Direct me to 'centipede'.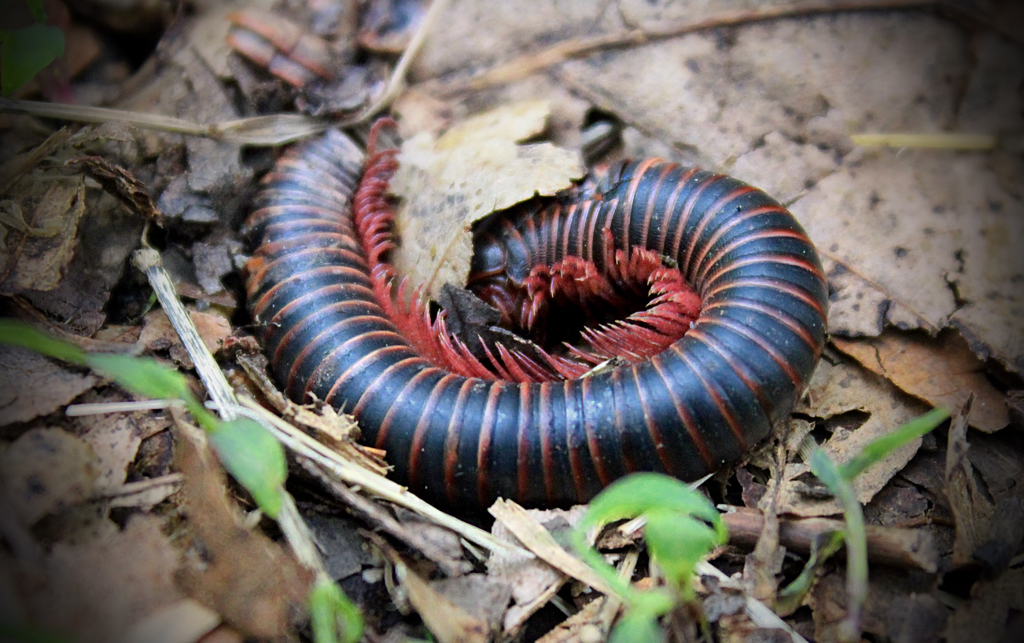
Direction: {"x1": 245, "y1": 119, "x2": 830, "y2": 511}.
